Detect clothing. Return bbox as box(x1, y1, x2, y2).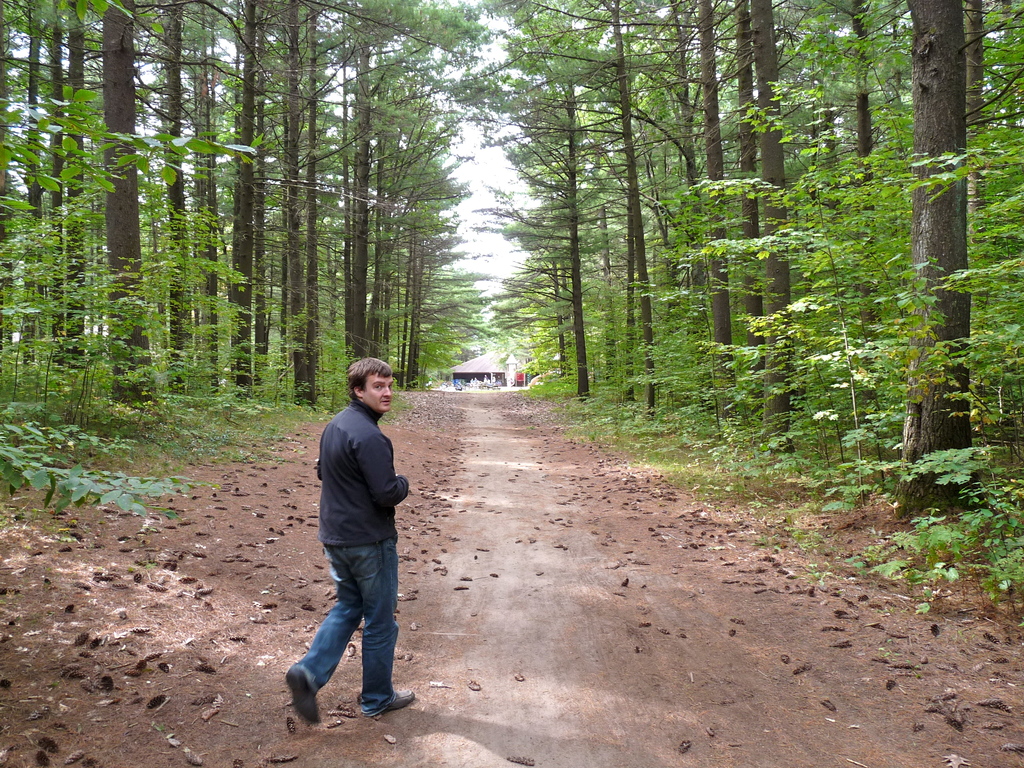
box(300, 356, 414, 700).
